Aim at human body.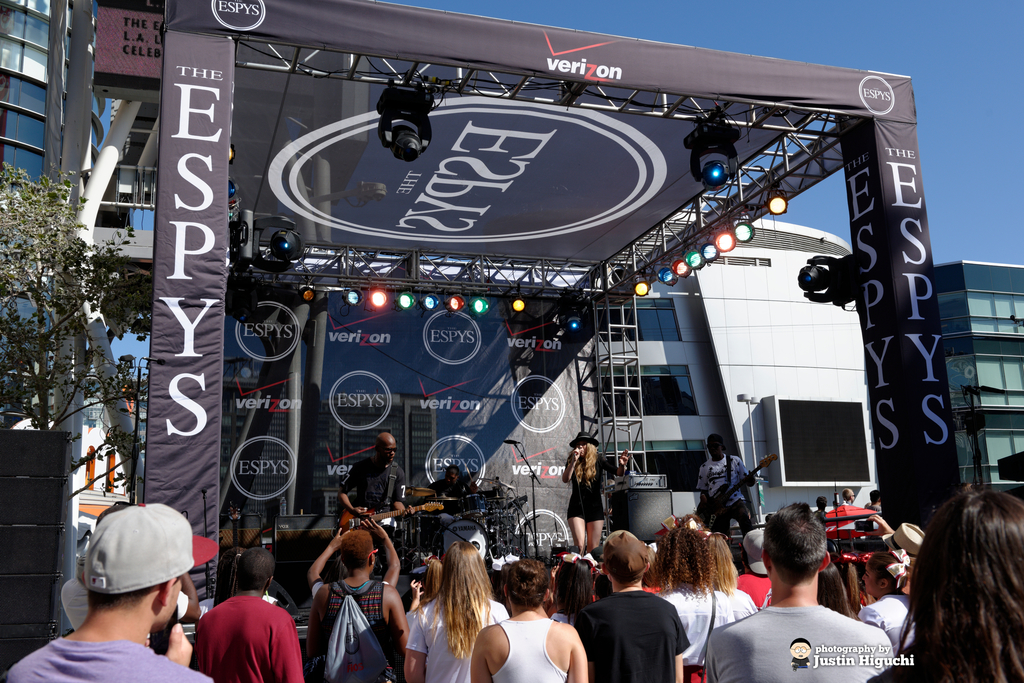
Aimed at 838,488,855,507.
